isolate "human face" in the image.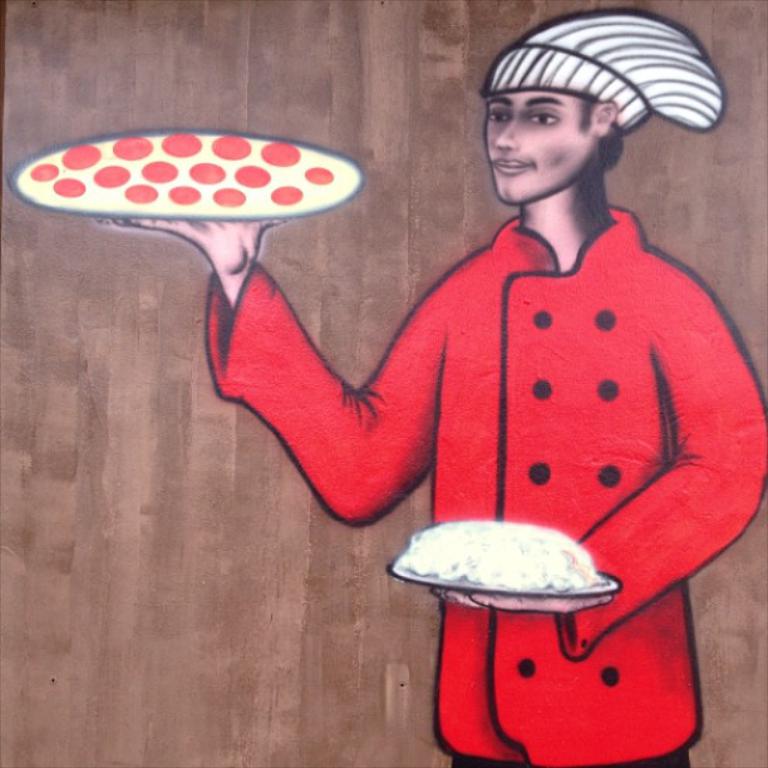
Isolated region: rect(484, 90, 595, 203).
